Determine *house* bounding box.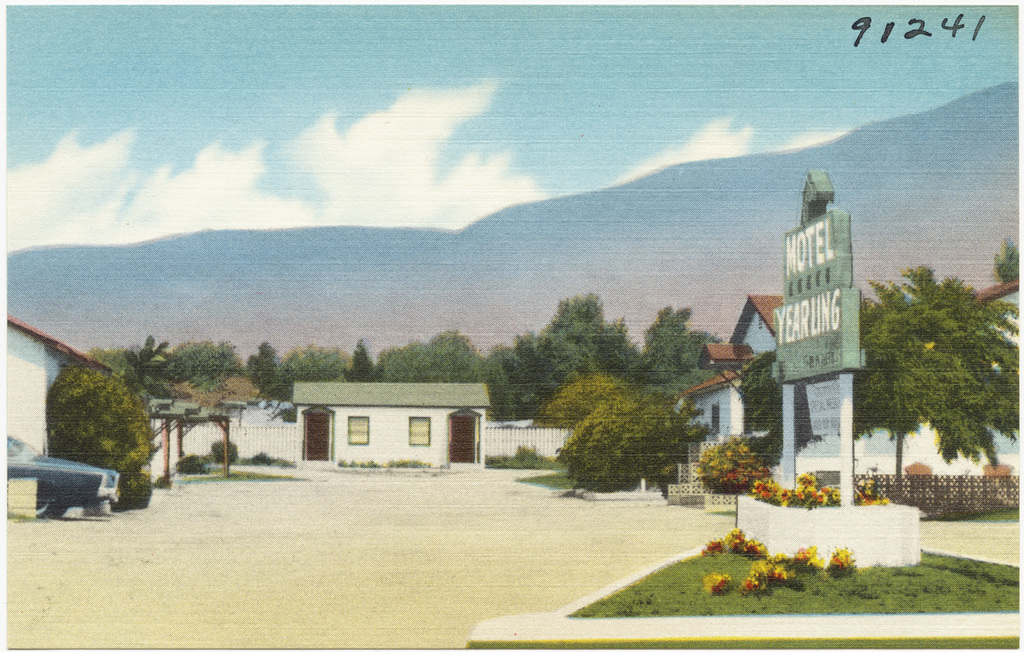
Determined: x1=678 y1=276 x2=1019 y2=477.
